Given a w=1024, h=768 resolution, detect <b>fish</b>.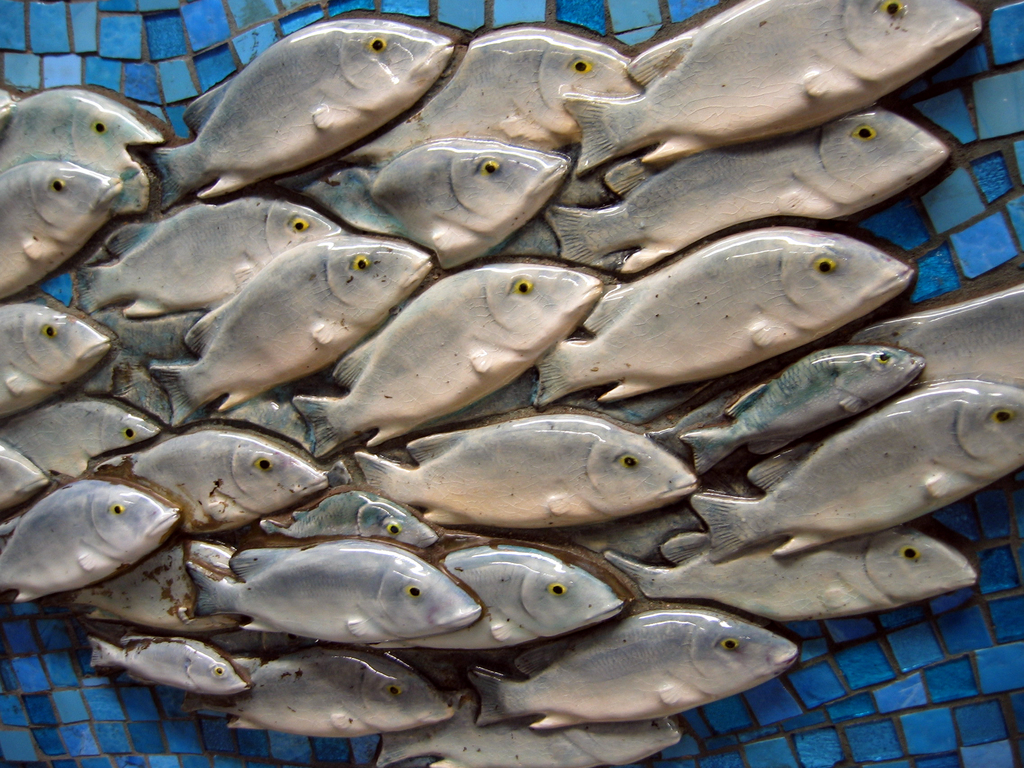
{"x1": 188, "y1": 543, "x2": 478, "y2": 646}.
